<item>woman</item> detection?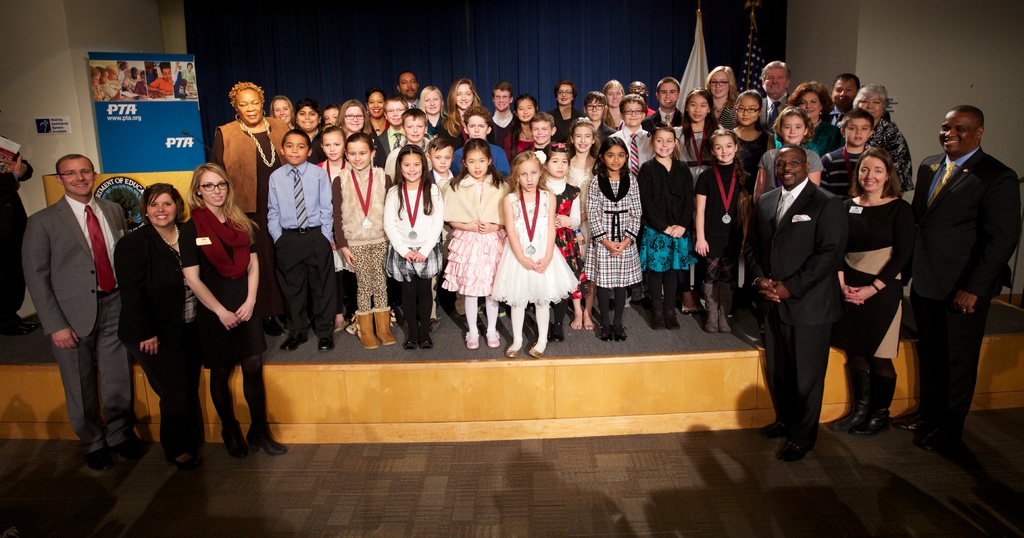
[854, 84, 915, 194]
